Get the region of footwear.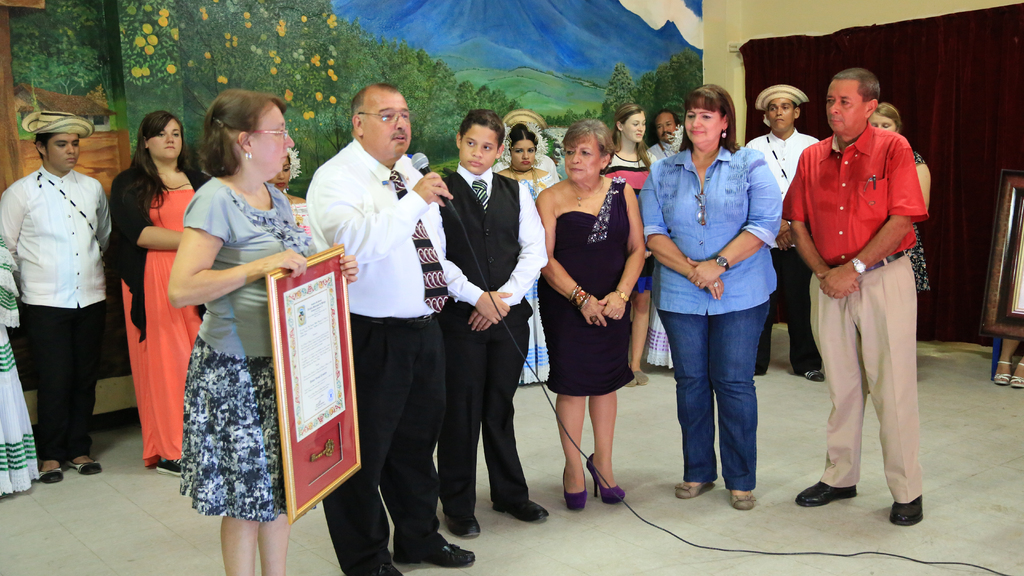
[x1=365, y1=556, x2=400, y2=575].
